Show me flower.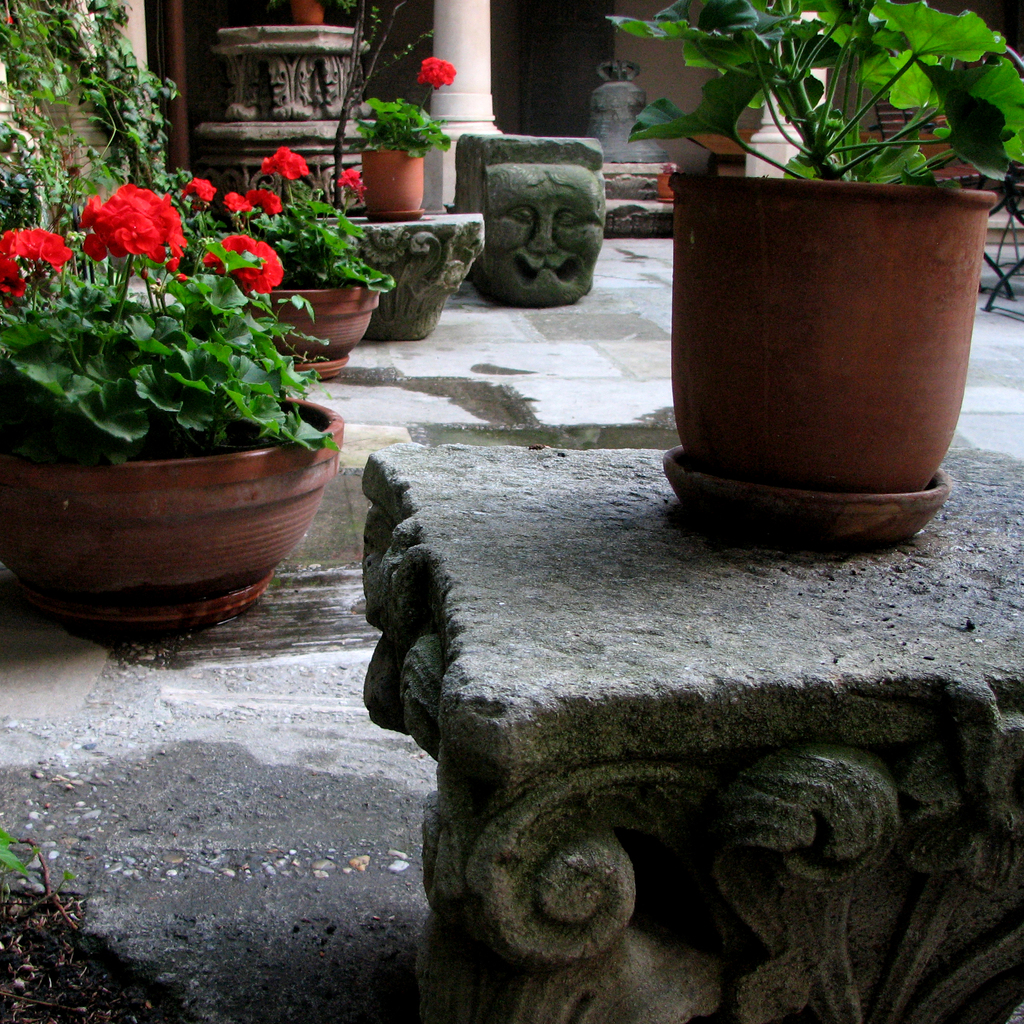
flower is here: bbox=[242, 184, 291, 211].
